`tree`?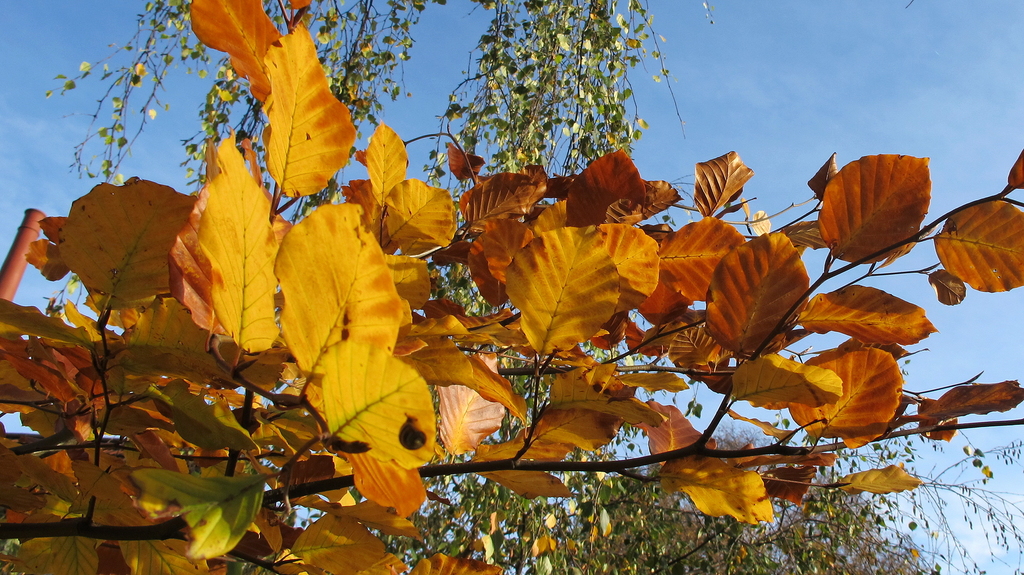
select_region(0, 0, 1023, 574)
